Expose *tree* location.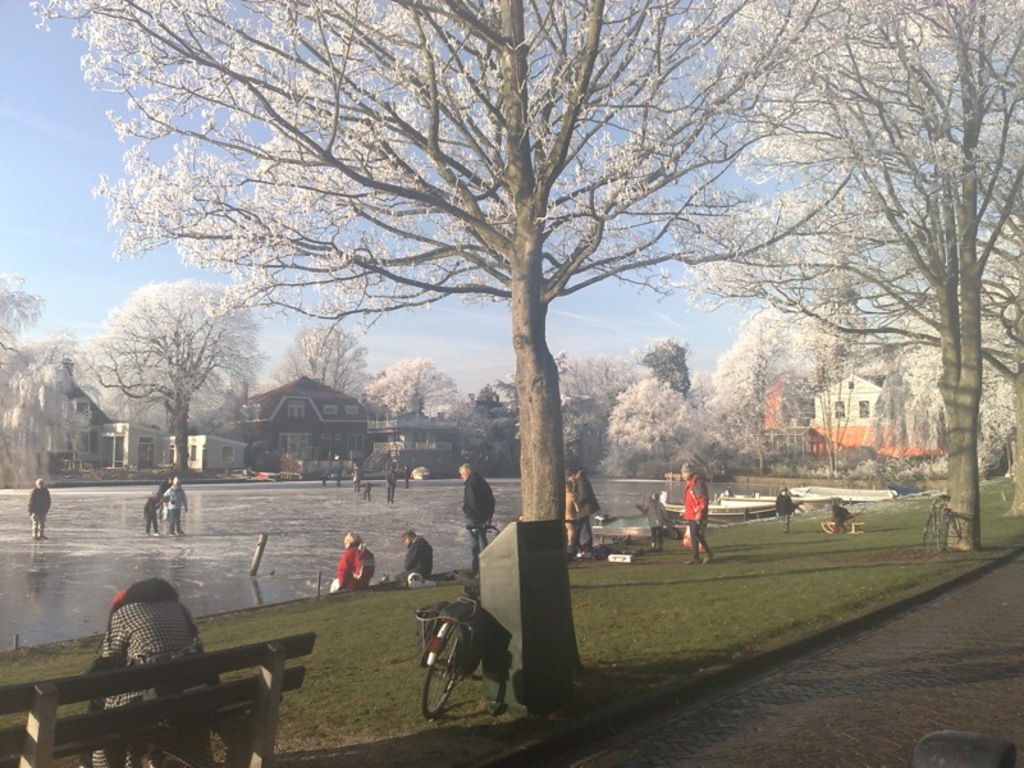
Exposed at pyautogui.locateOnScreen(449, 397, 511, 479).
